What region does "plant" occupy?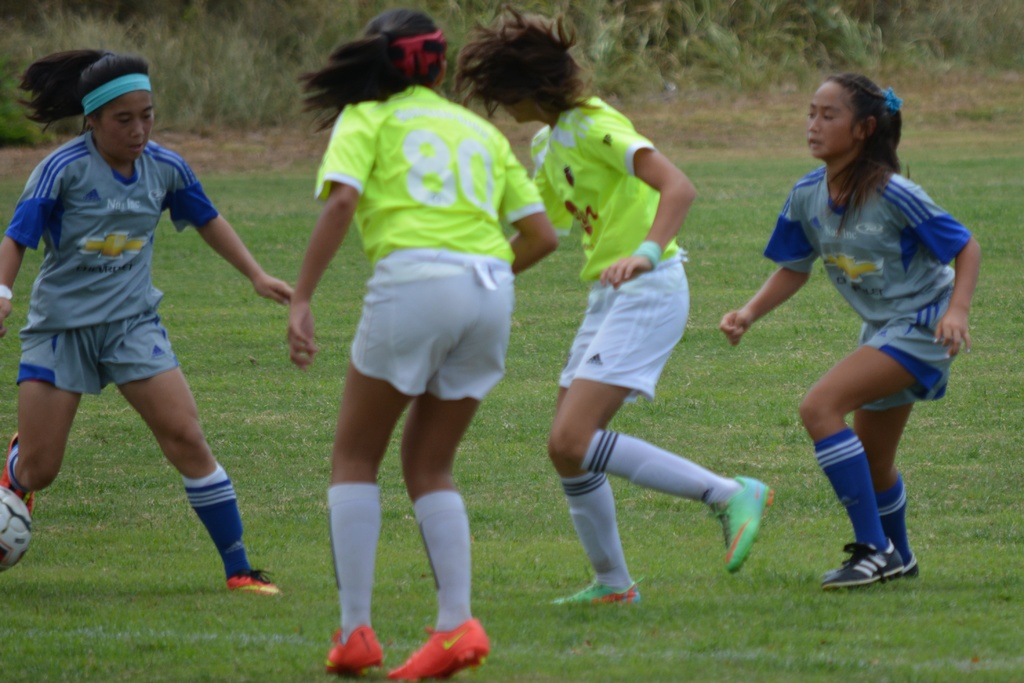
locate(627, 4, 710, 76).
